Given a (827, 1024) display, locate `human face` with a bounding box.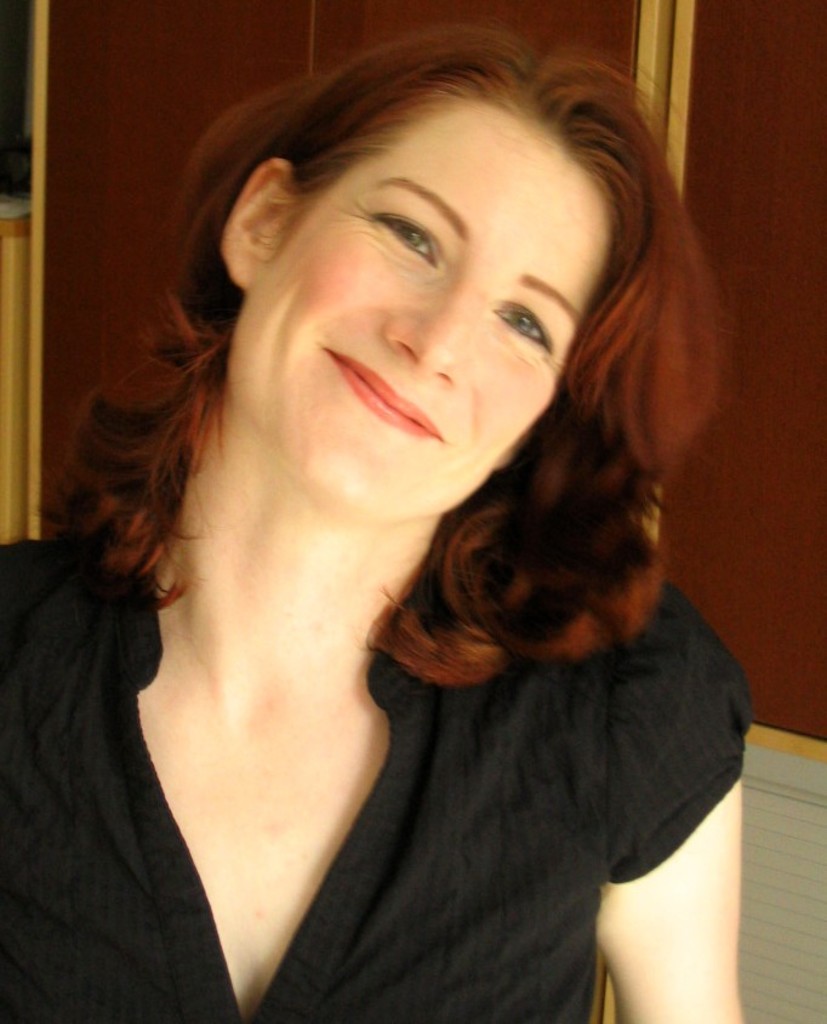
Located: BBox(278, 129, 578, 511).
